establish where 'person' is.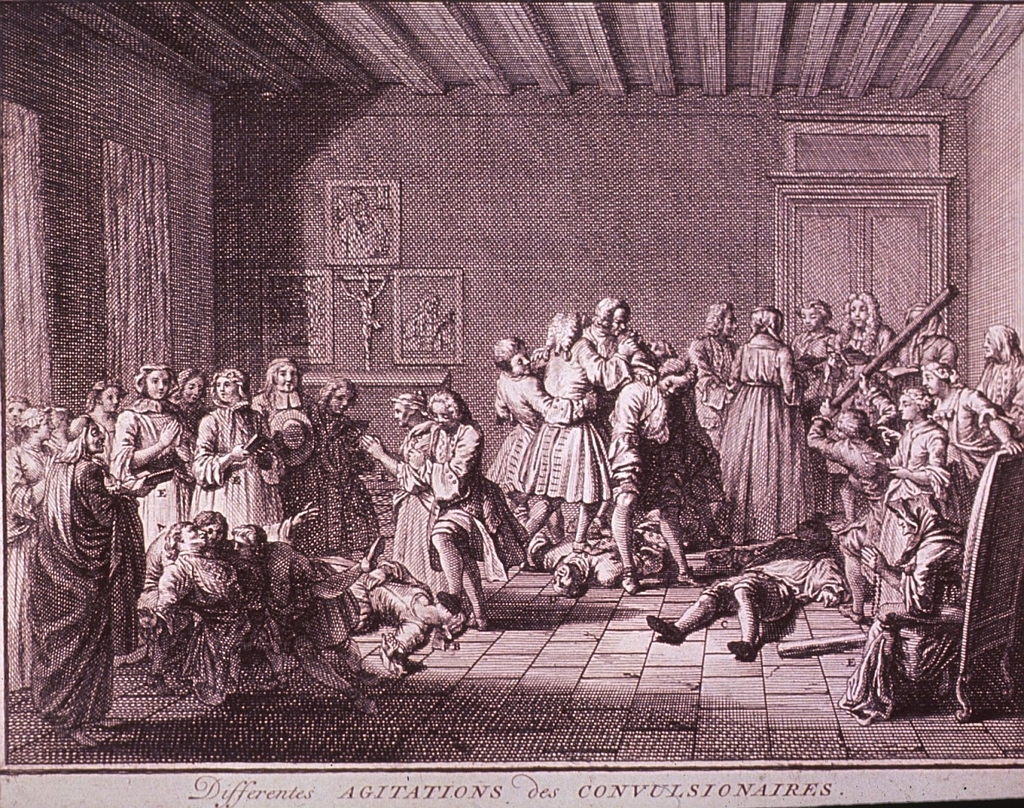
Established at locate(713, 304, 794, 541).
